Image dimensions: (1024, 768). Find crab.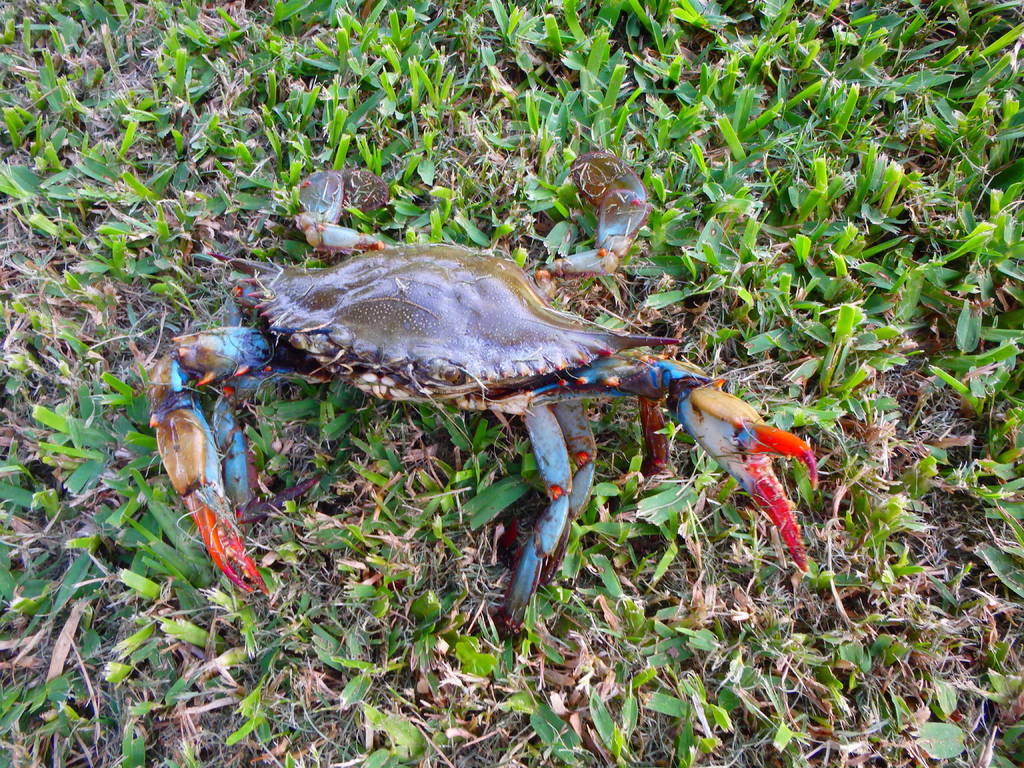
(152,150,829,643).
